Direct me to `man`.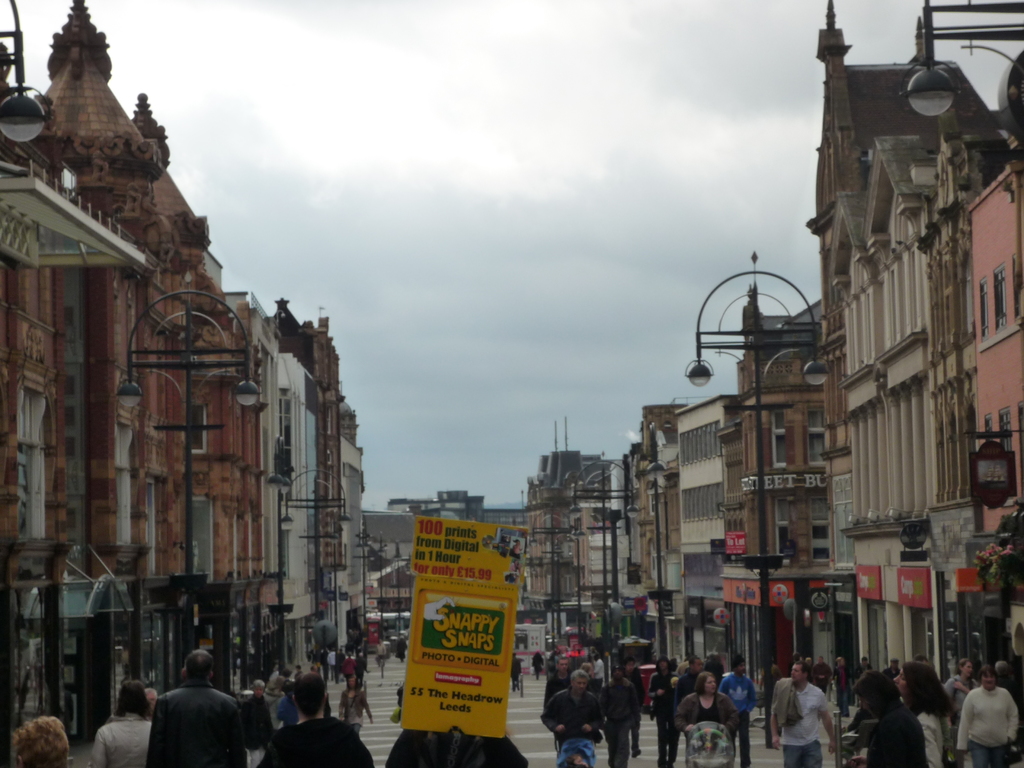
Direction: {"x1": 762, "y1": 656, "x2": 845, "y2": 767}.
